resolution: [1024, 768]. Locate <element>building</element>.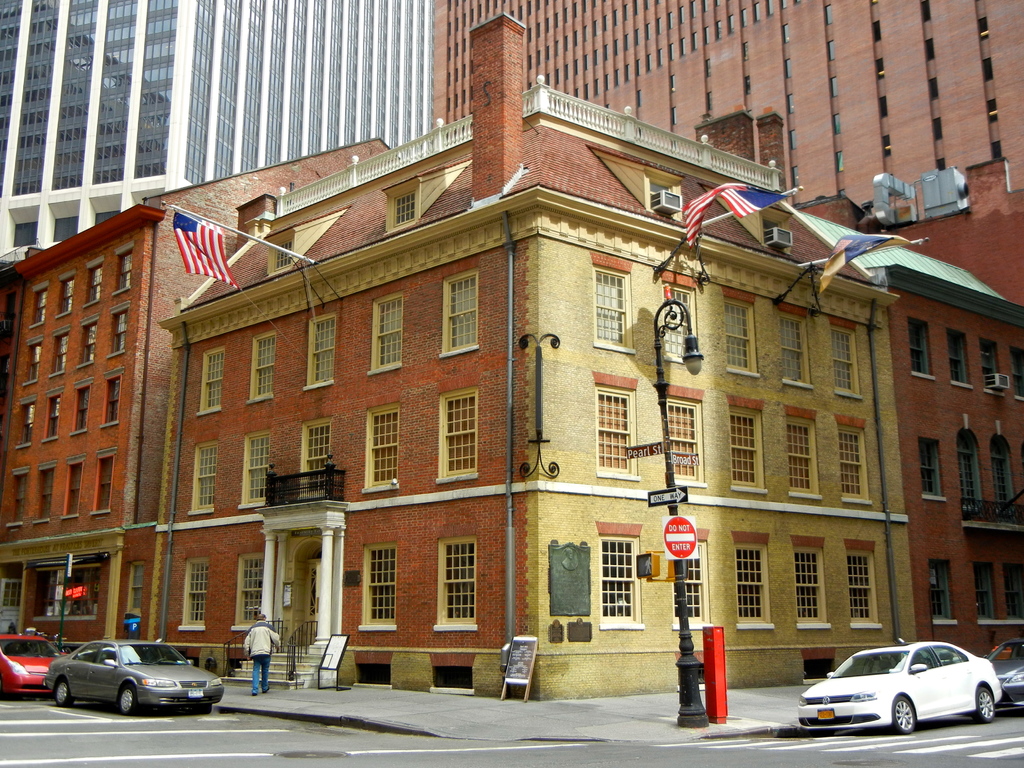
0/138/404/653.
